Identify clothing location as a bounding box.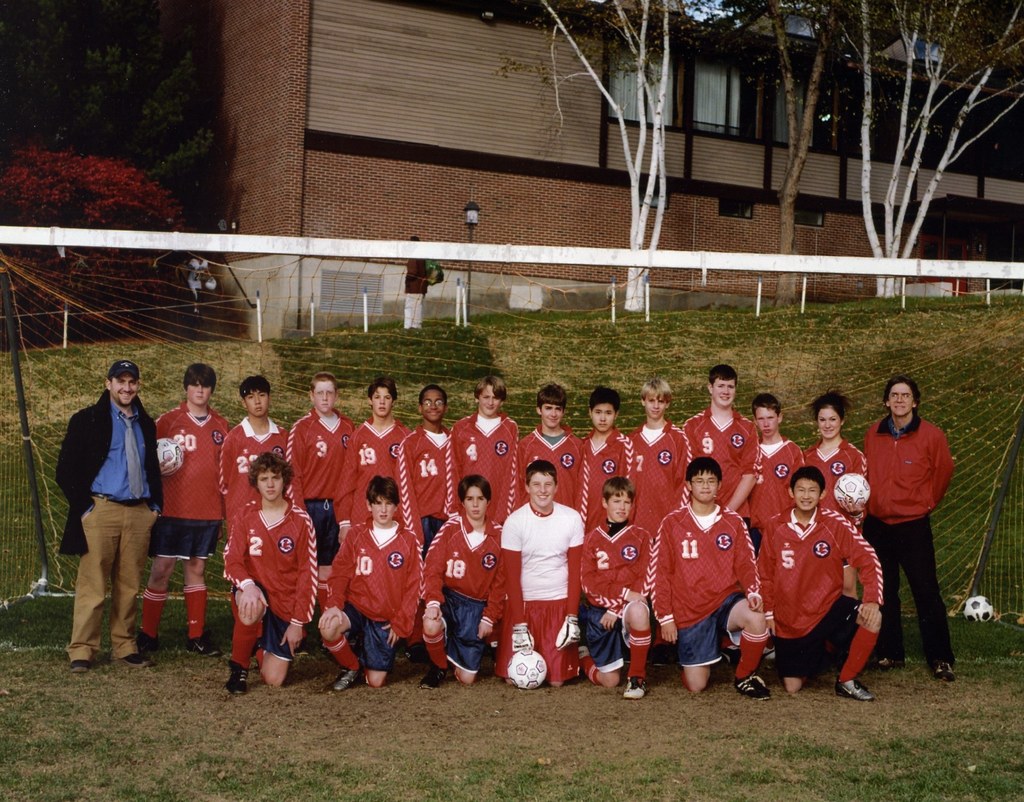
x1=148, y1=398, x2=230, y2=563.
